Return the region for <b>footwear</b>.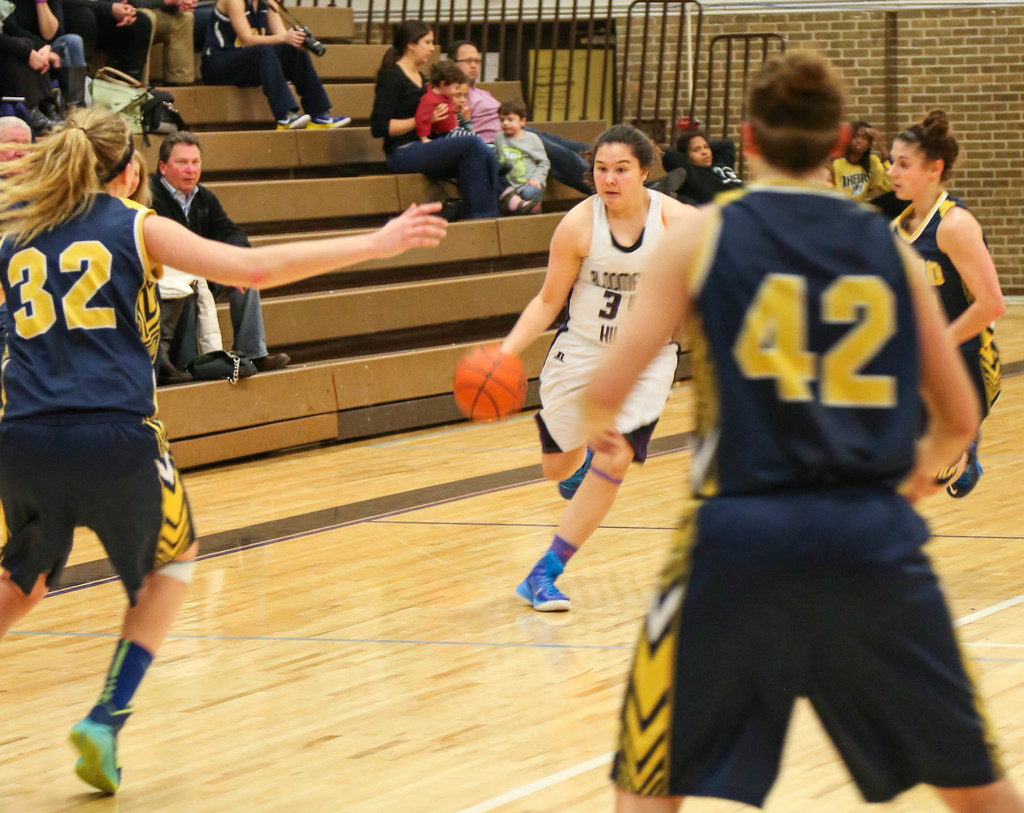
x1=251, y1=352, x2=289, y2=371.
